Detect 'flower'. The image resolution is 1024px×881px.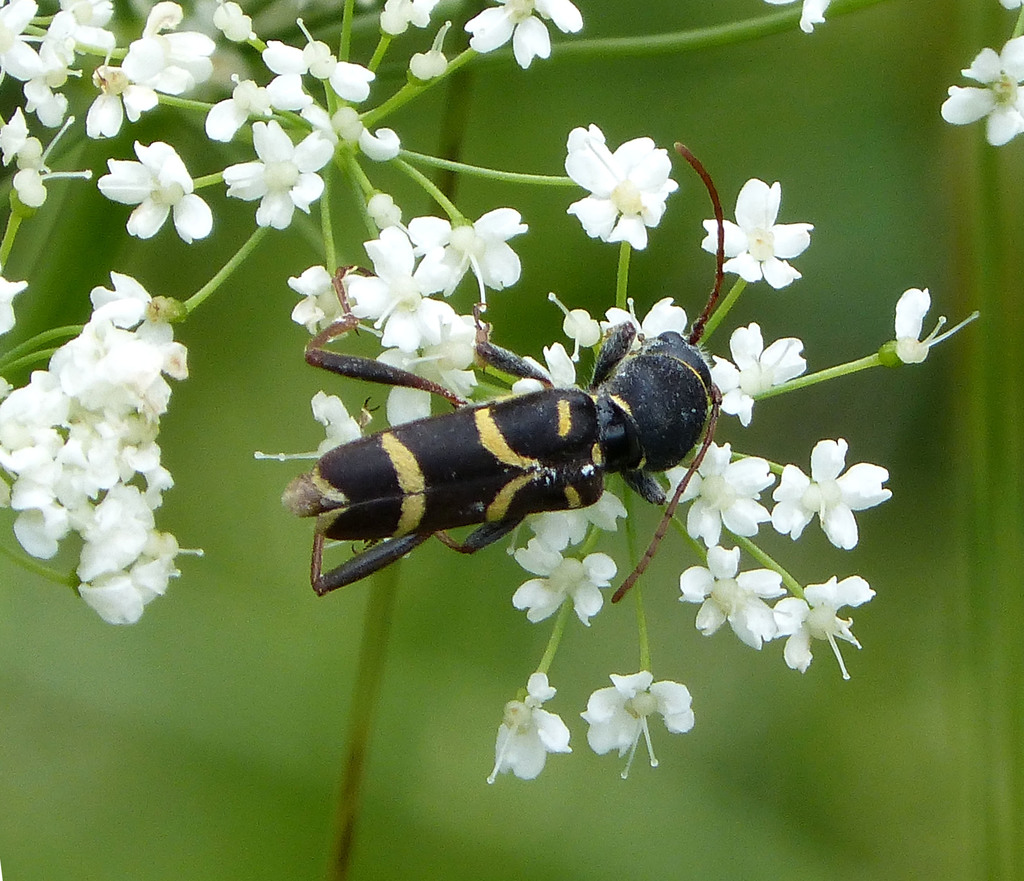
bbox=(409, 212, 534, 296).
